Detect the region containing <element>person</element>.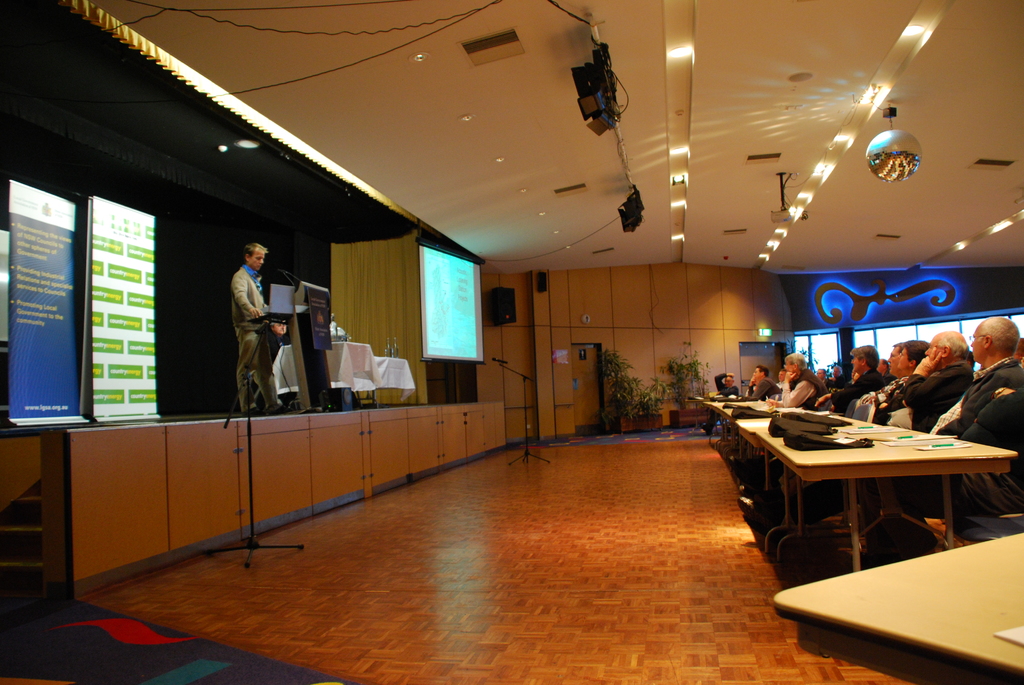
212 232 271 419.
